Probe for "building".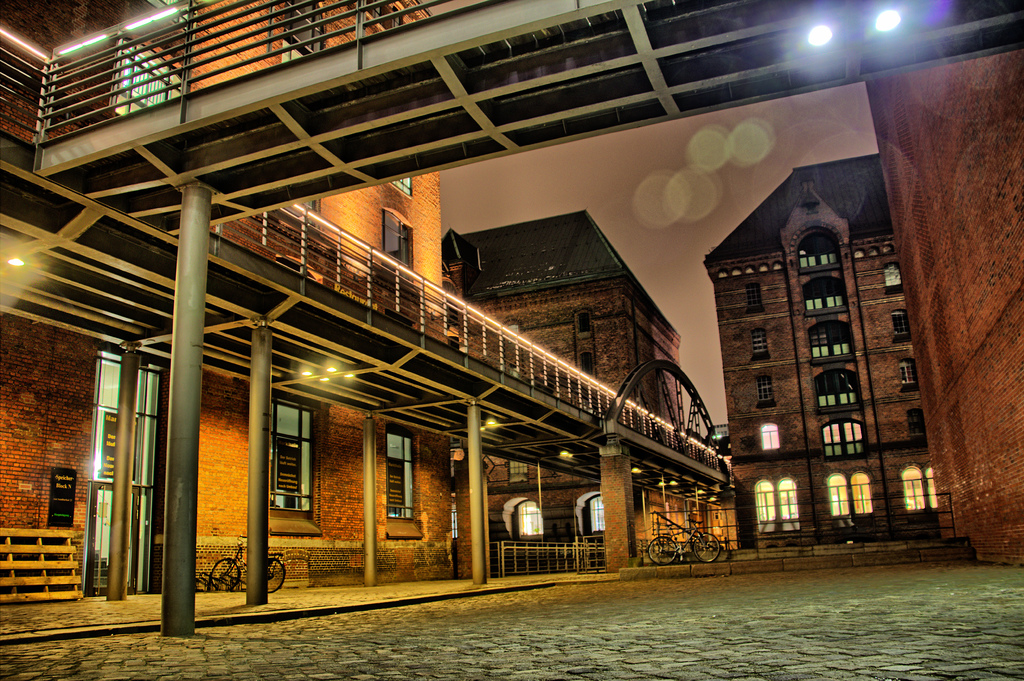
Probe result: region(465, 173, 942, 578).
